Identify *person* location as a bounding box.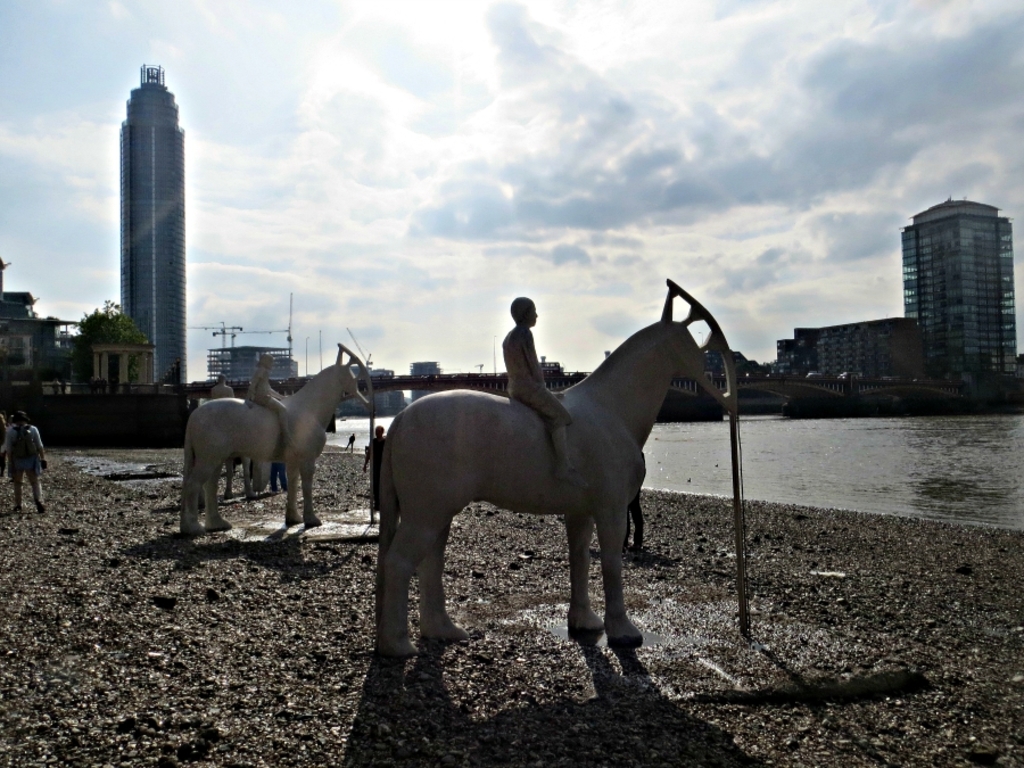
[left=0, top=406, right=46, bottom=514].
